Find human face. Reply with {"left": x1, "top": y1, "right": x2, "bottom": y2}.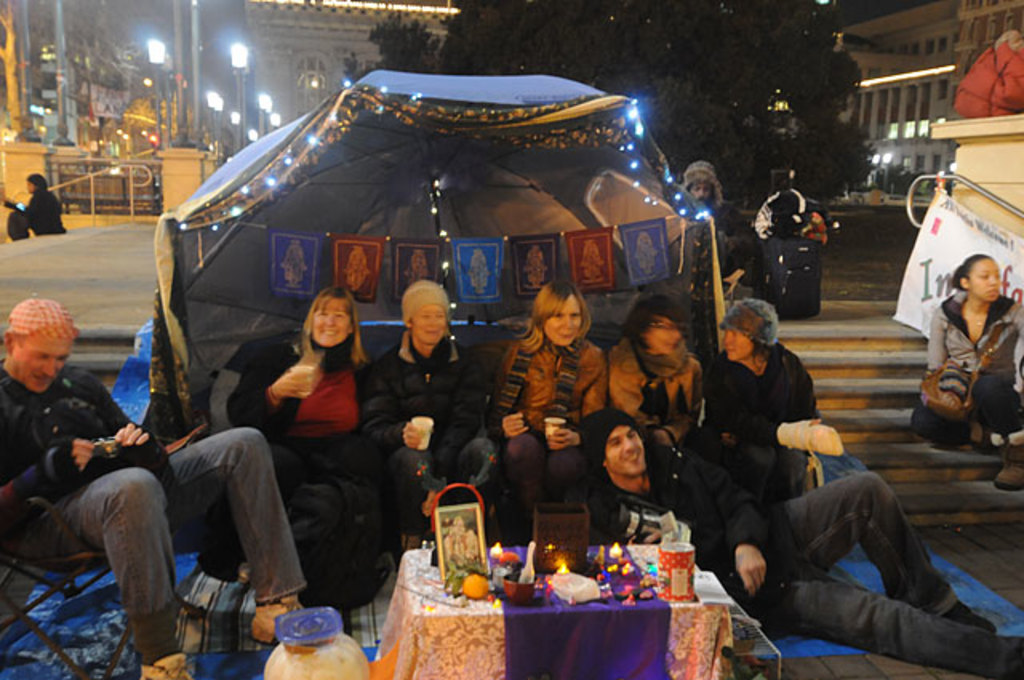
{"left": 640, "top": 315, "right": 683, "bottom": 357}.
